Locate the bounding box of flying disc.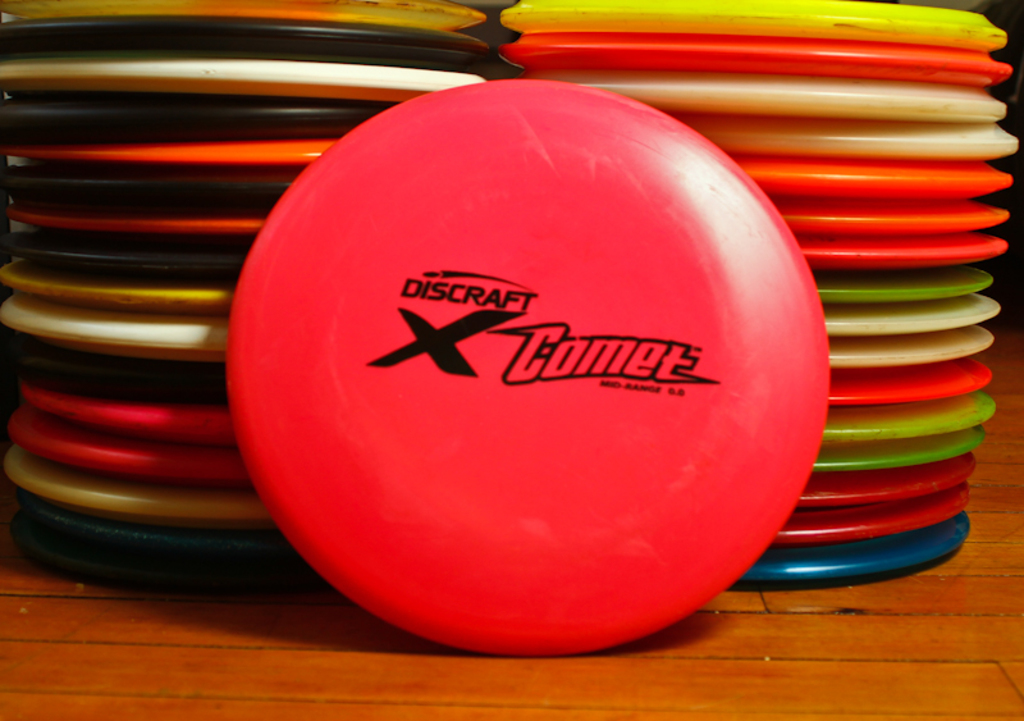
Bounding box: BBox(224, 77, 828, 657).
